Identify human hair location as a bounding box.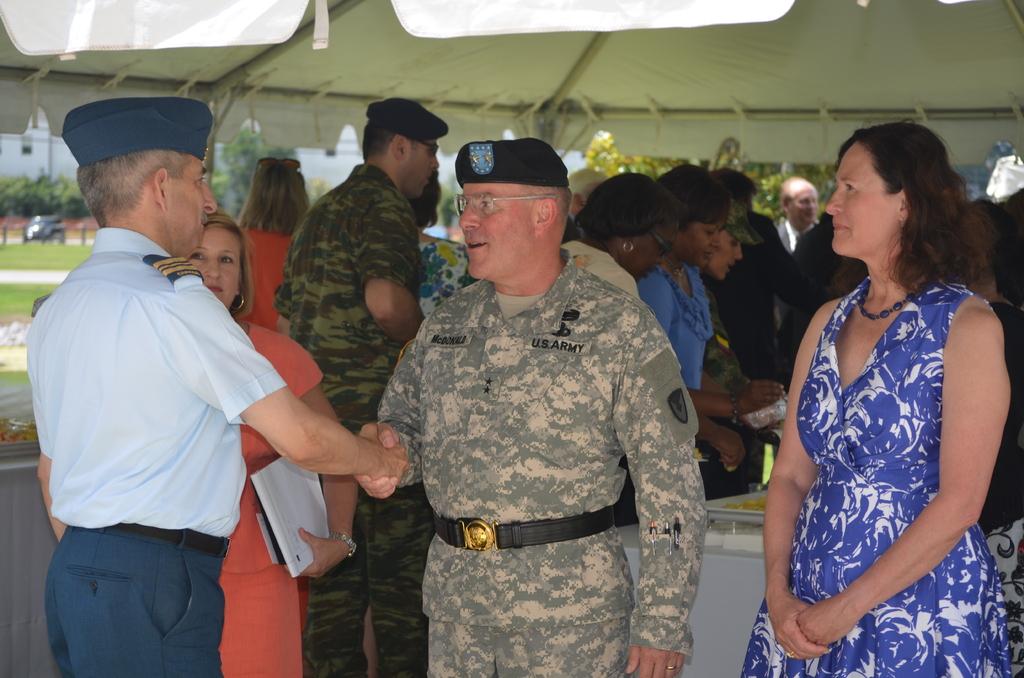
box=[406, 166, 442, 230].
